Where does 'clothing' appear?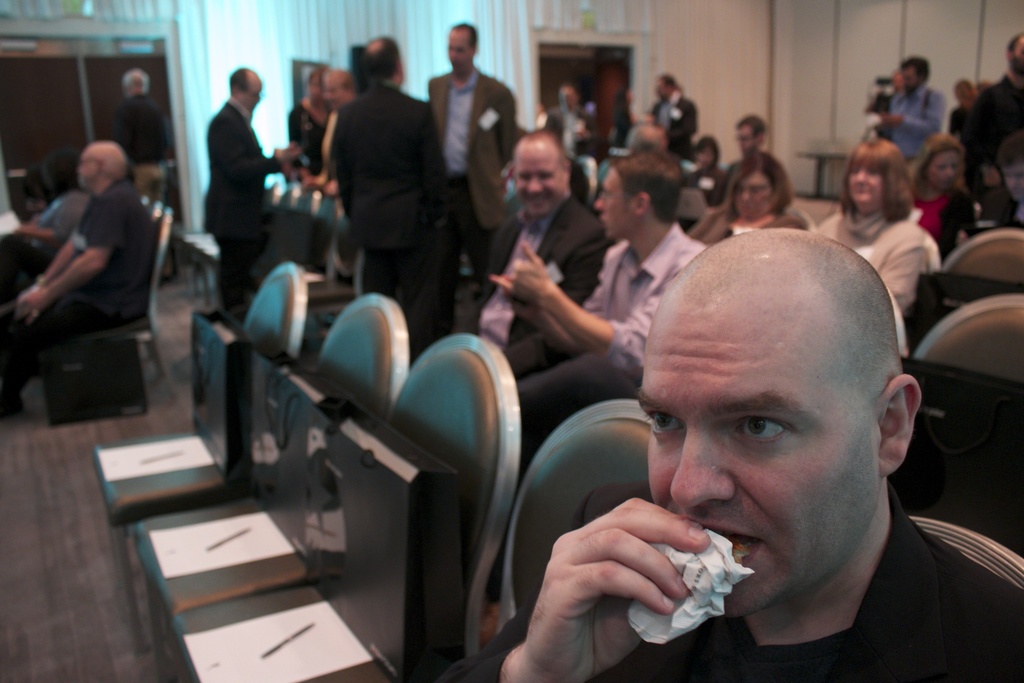
Appears at BBox(899, 191, 979, 253).
